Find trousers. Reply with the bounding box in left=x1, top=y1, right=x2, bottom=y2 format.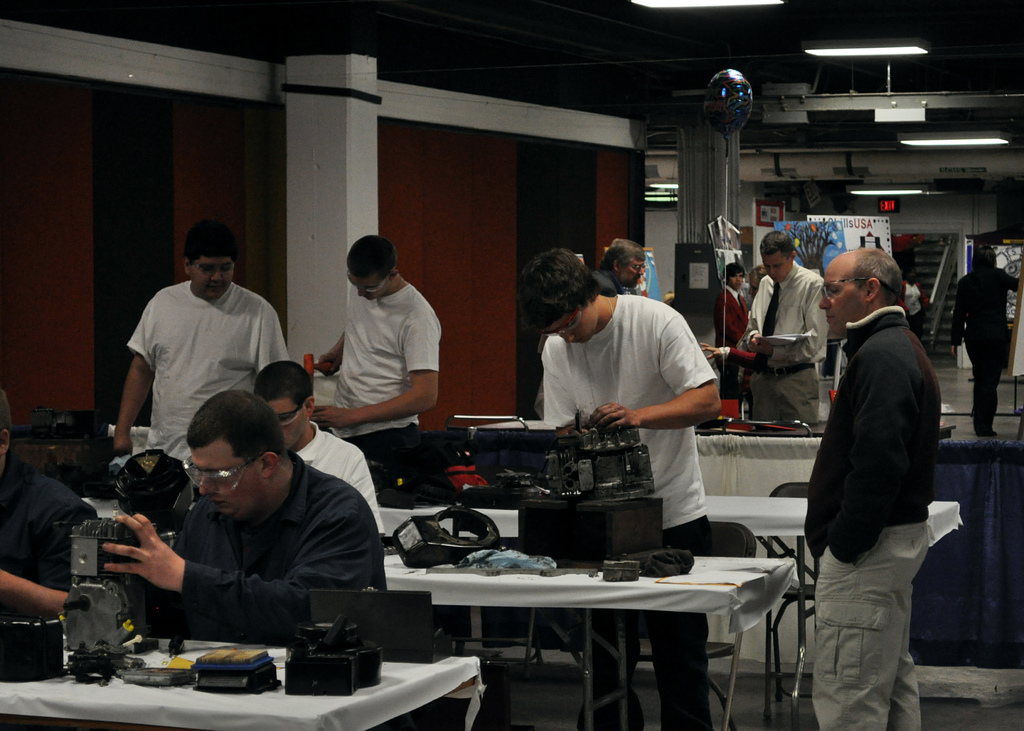
left=745, top=365, right=822, bottom=431.
